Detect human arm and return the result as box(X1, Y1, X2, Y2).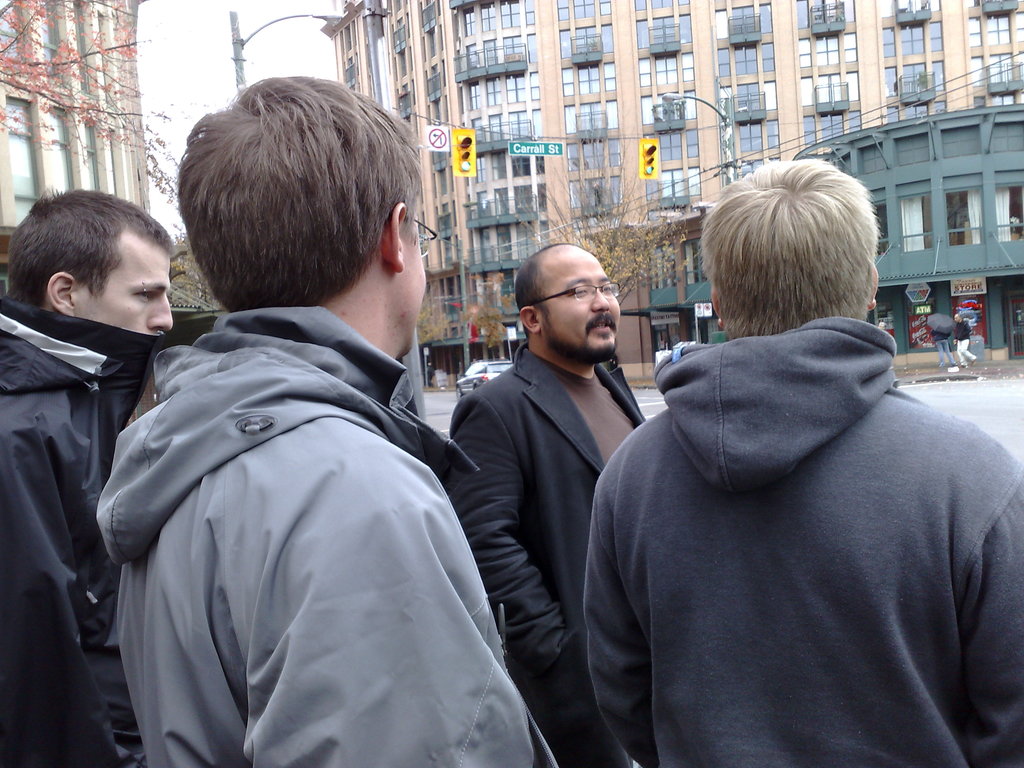
box(570, 451, 664, 764).
